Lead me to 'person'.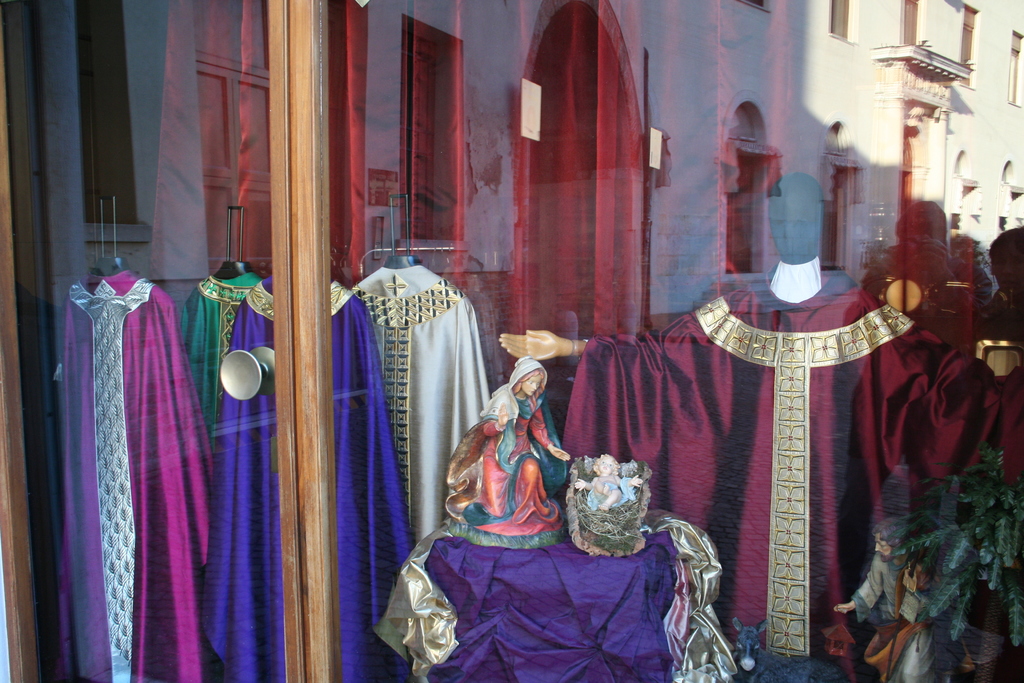
Lead to left=977, top=226, right=1023, bottom=348.
